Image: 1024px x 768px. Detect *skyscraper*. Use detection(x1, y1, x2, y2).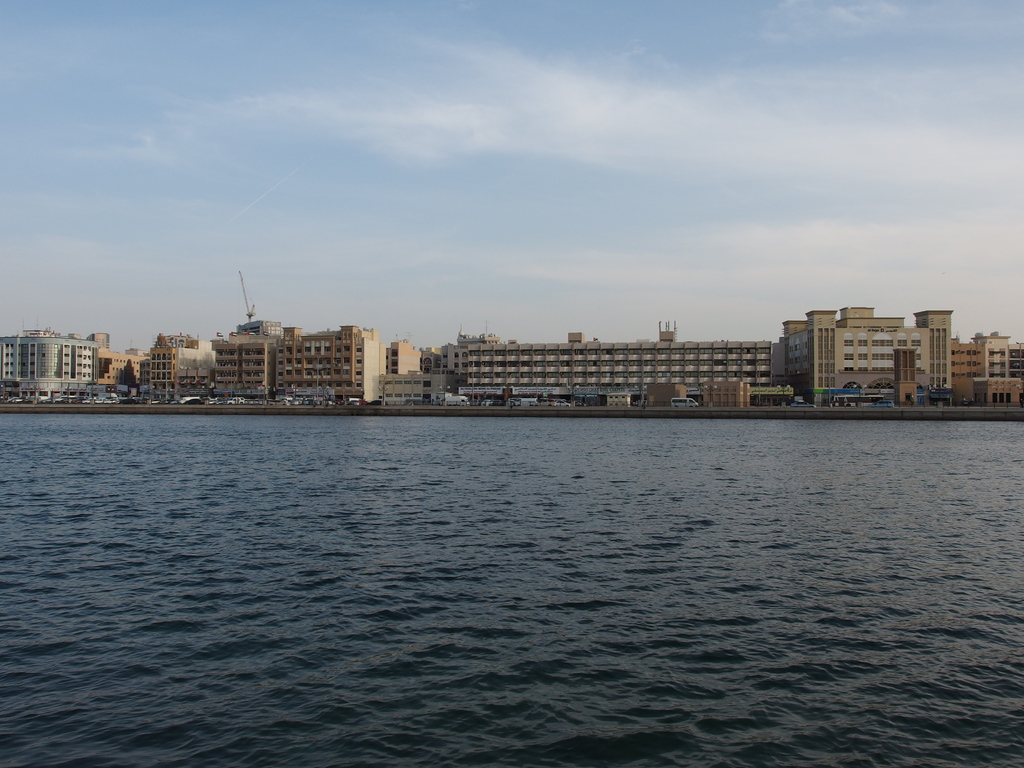
detection(212, 322, 273, 390).
